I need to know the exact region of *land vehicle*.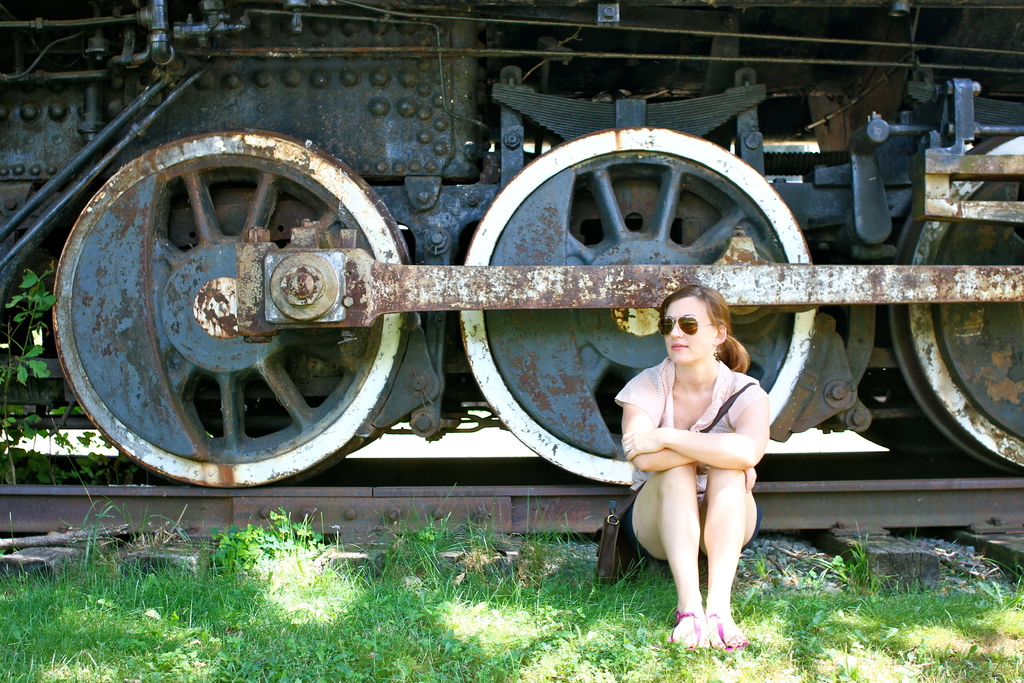
Region: bbox(0, 4, 1014, 591).
